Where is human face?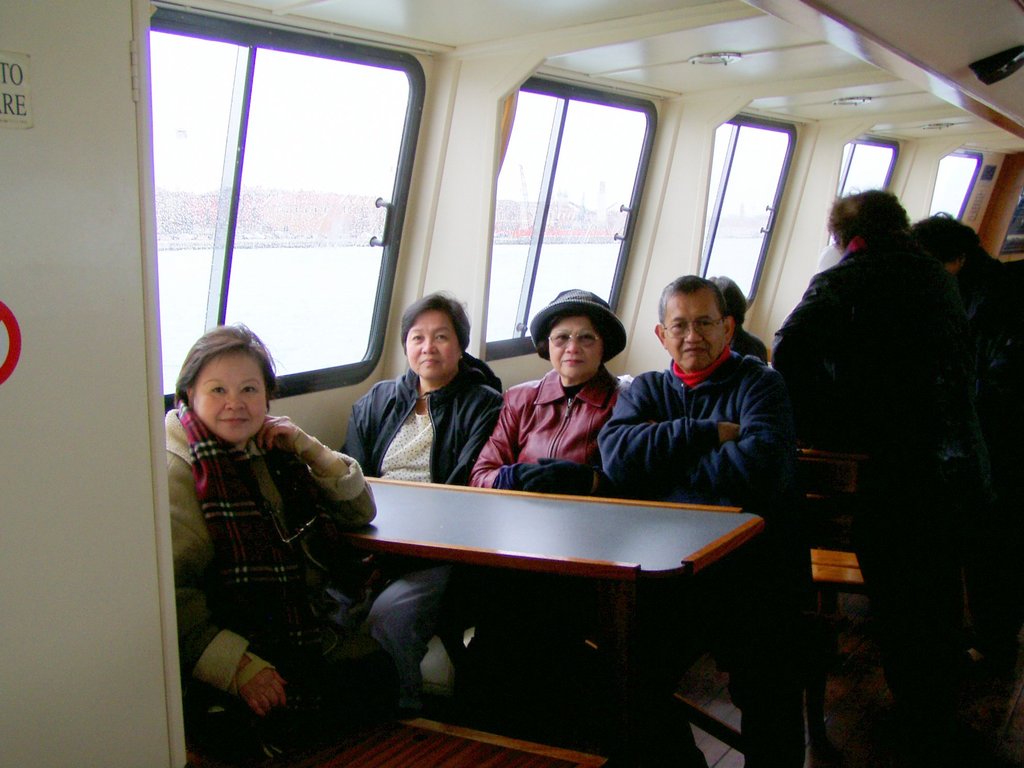
[195, 352, 268, 444].
